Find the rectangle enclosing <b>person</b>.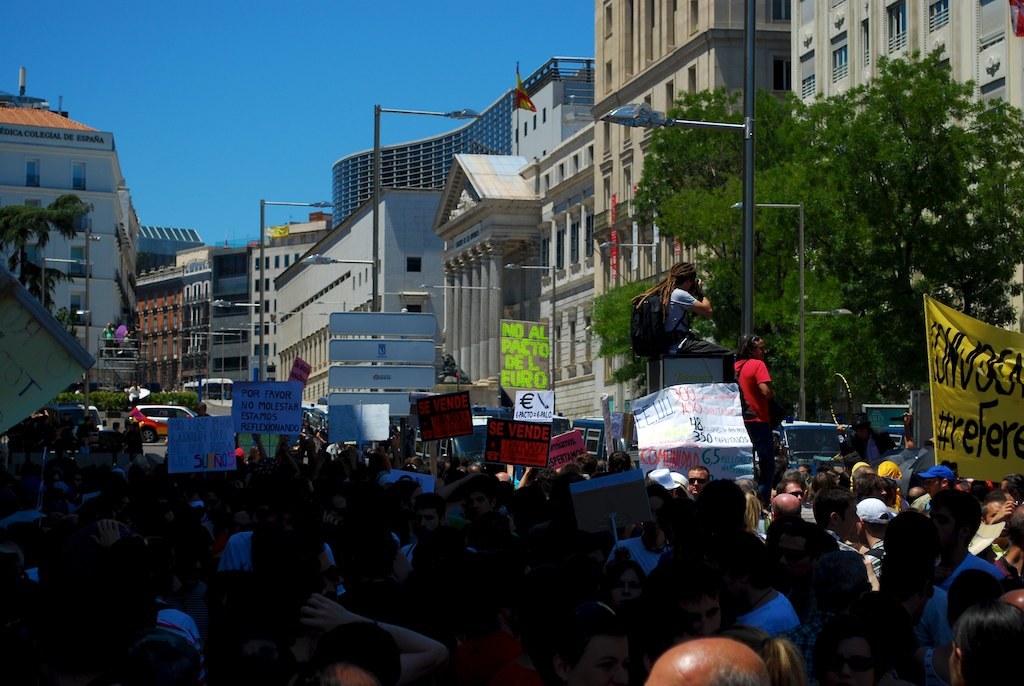
(729, 323, 787, 515).
